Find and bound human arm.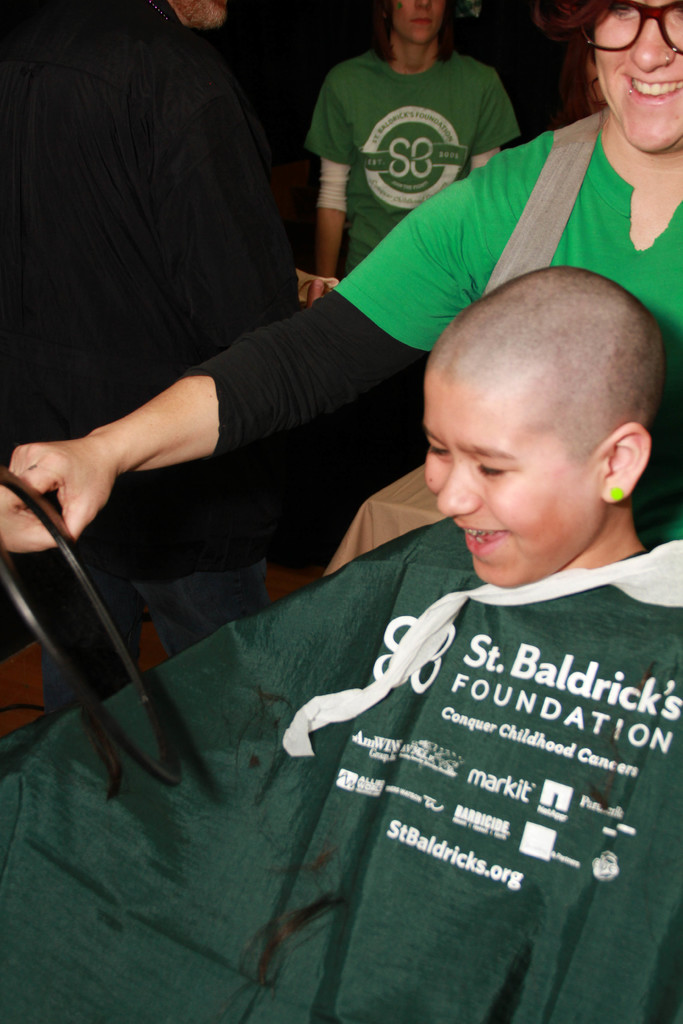
Bound: 0,529,425,832.
